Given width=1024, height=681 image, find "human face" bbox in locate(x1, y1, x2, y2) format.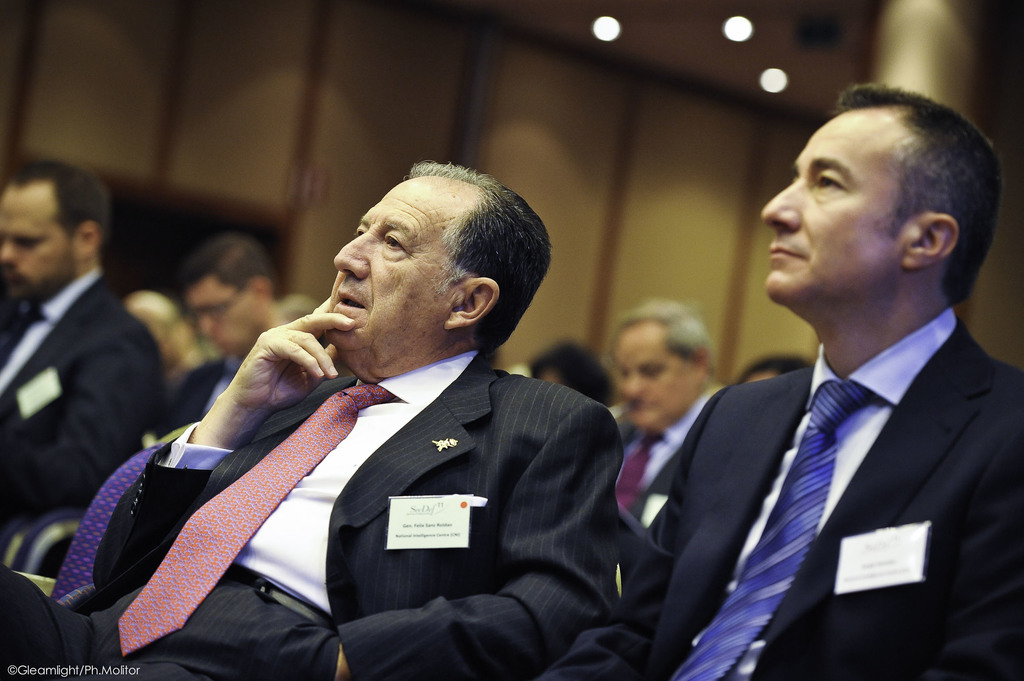
locate(611, 324, 700, 433).
